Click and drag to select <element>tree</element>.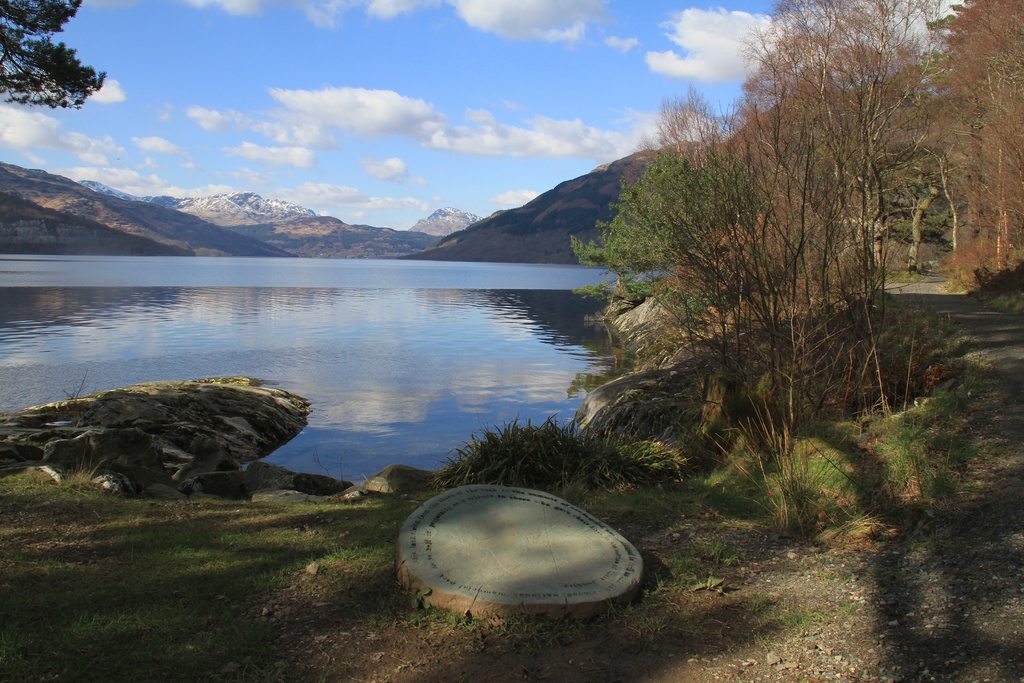
Selection: x1=877 y1=74 x2=970 y2=286.
